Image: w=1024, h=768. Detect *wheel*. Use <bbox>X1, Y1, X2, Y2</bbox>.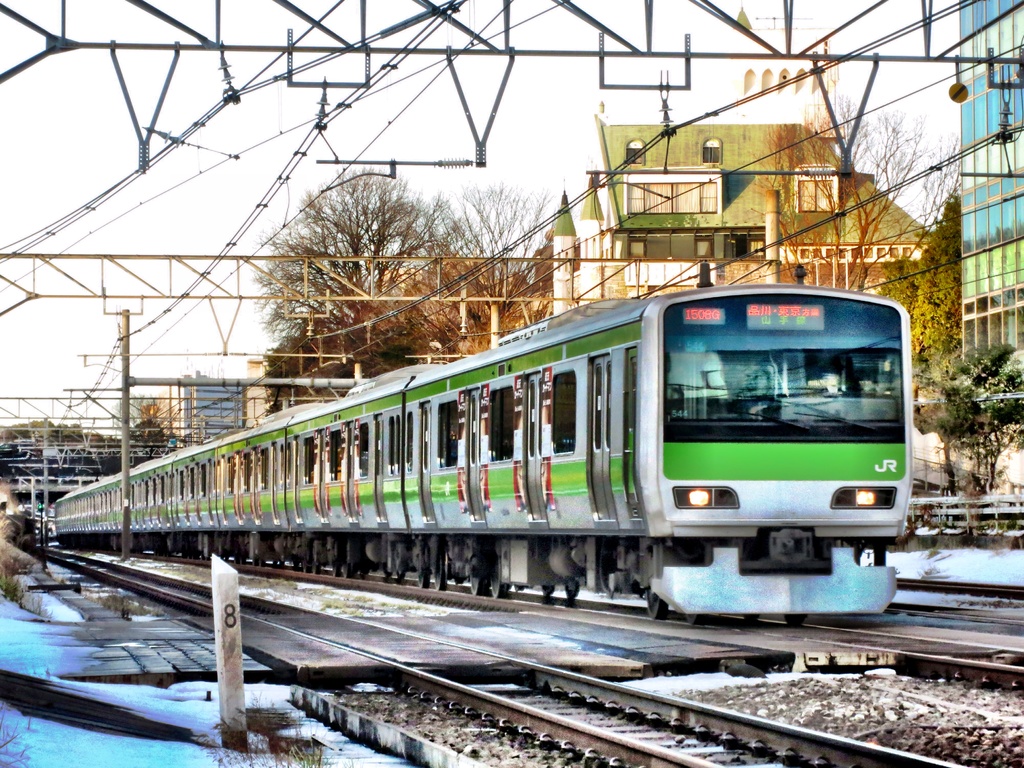
<bbox>641, 575, 668, 614</bbox>.
